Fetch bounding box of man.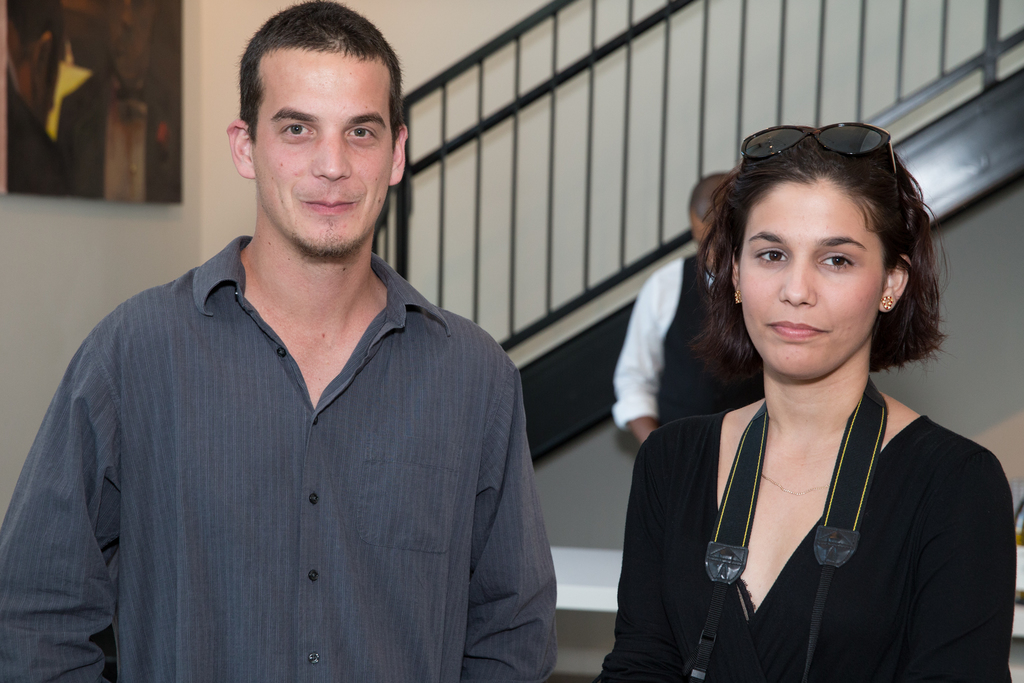
Bbox: [left=29, top=13, right=572, bottom=664].
